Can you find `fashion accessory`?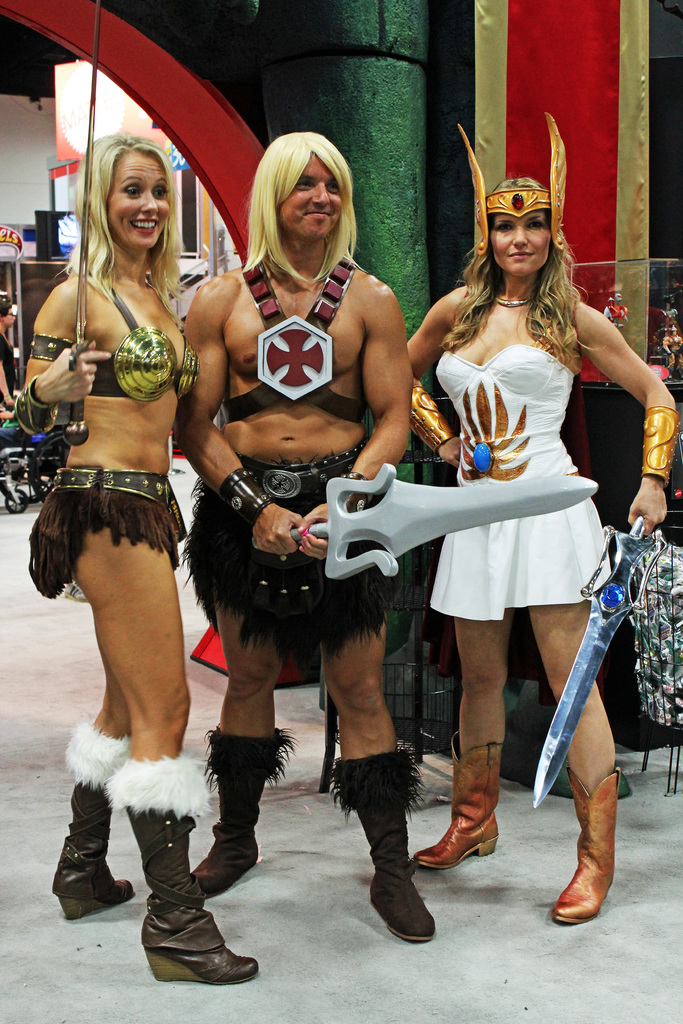
Yes, bounding box: {"x1": 91, "y1": 287, "x2": 189, "y2": 407}.
